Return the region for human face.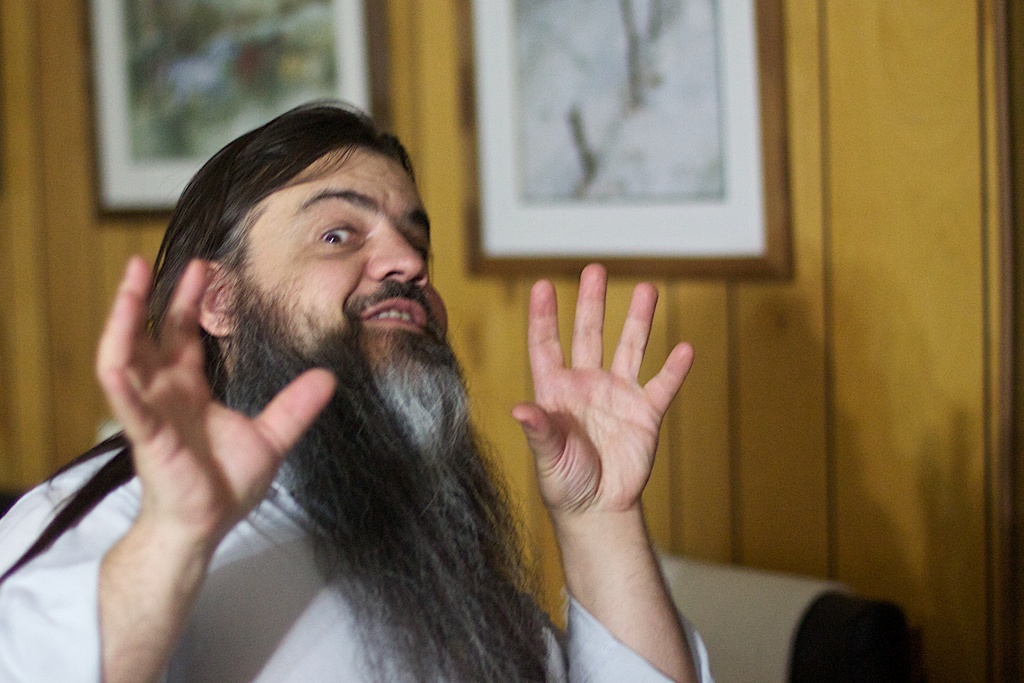
236:139:457:363.
